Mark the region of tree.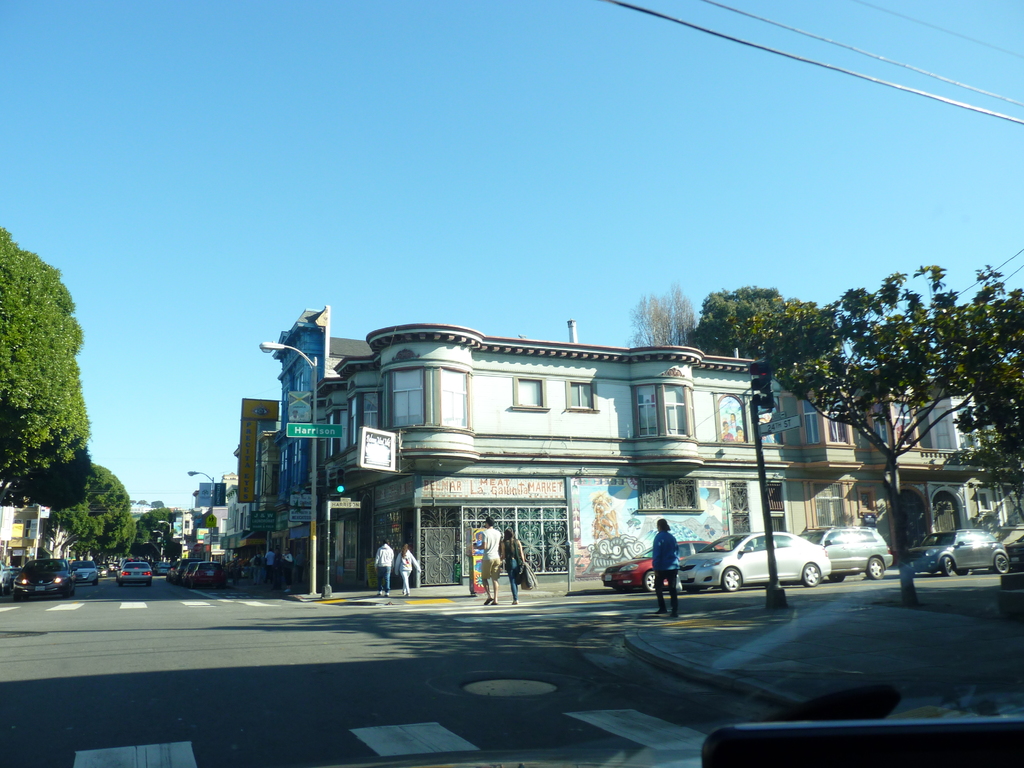
Region: BBox(149, 499, 168, 506).
